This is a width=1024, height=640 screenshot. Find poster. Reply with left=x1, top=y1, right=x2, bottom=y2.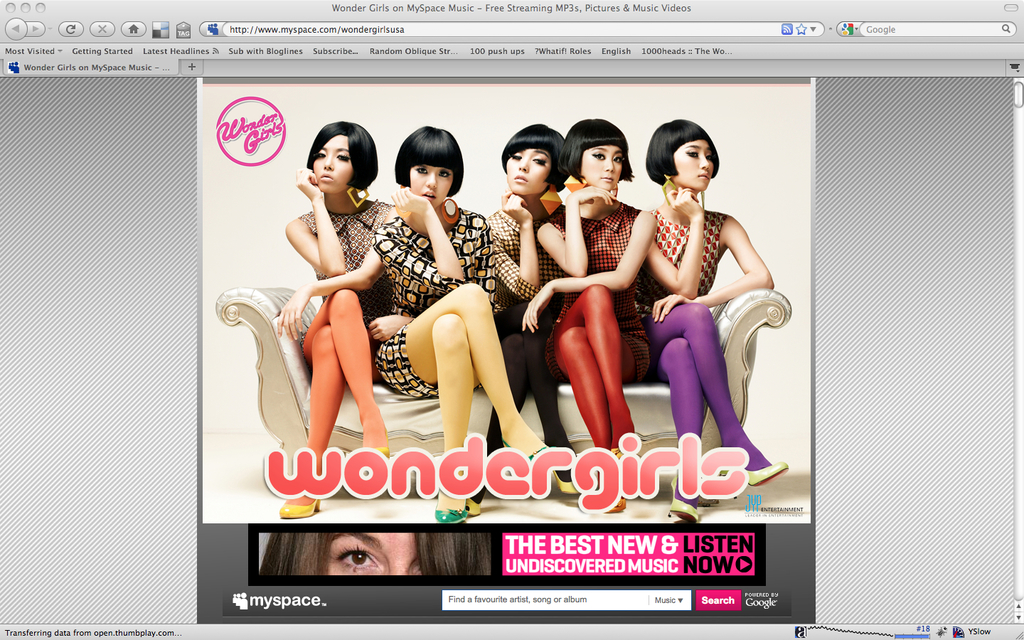
left=0, top=0, right=1023, bottom=639.
